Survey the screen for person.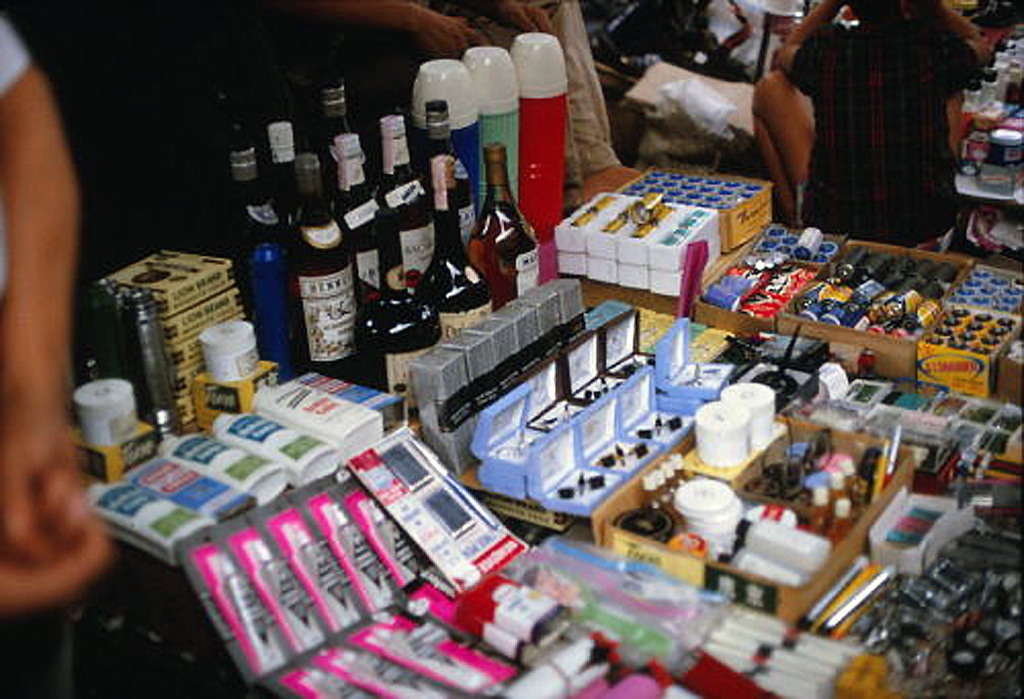
Survey found: x1=752, y1=0, x2=991, y2=246.
